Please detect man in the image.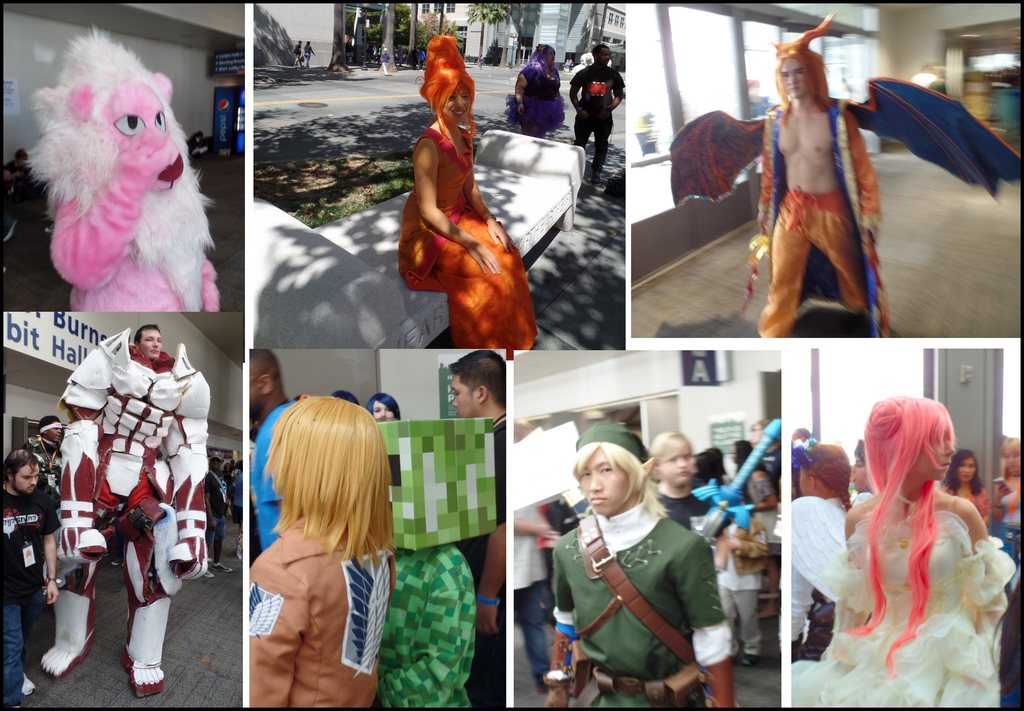
{"left": 248, "top": 350, "right": 298, "bottom": 551}.
